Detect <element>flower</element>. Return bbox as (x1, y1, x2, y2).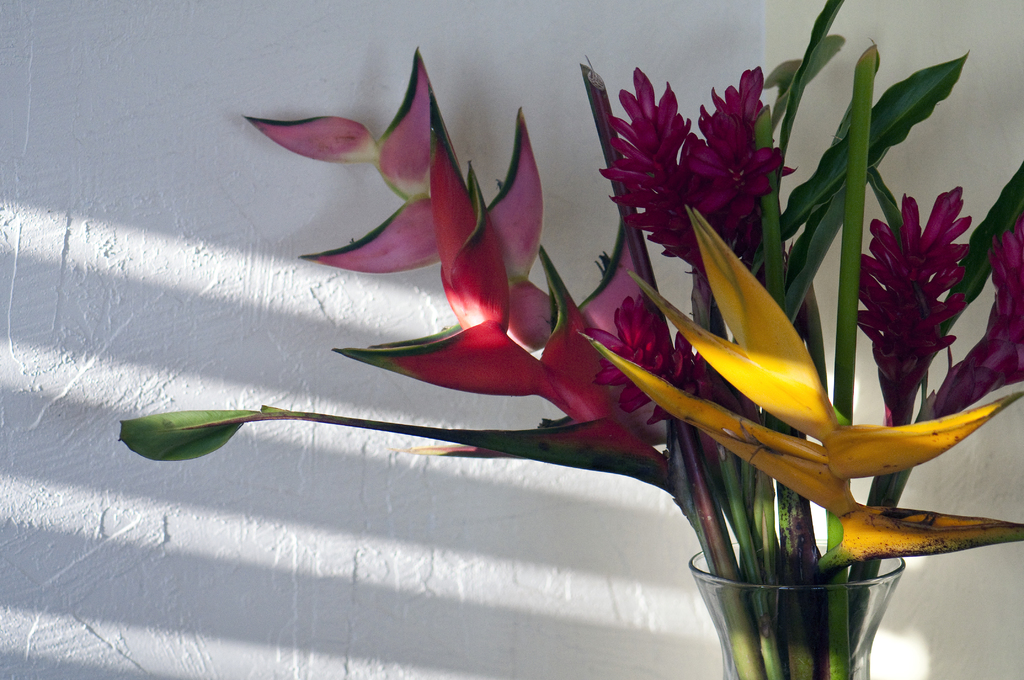
(969, 214, 1023, 391).
